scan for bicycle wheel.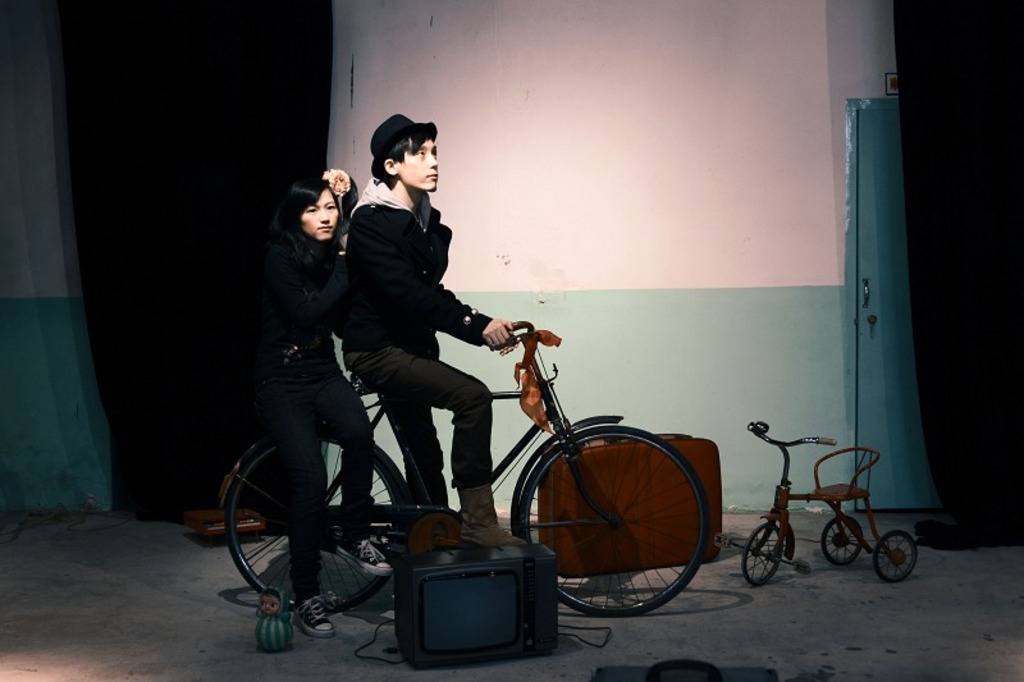
Scan result: (x1=516, y1=431, x2=724, y2=615).
